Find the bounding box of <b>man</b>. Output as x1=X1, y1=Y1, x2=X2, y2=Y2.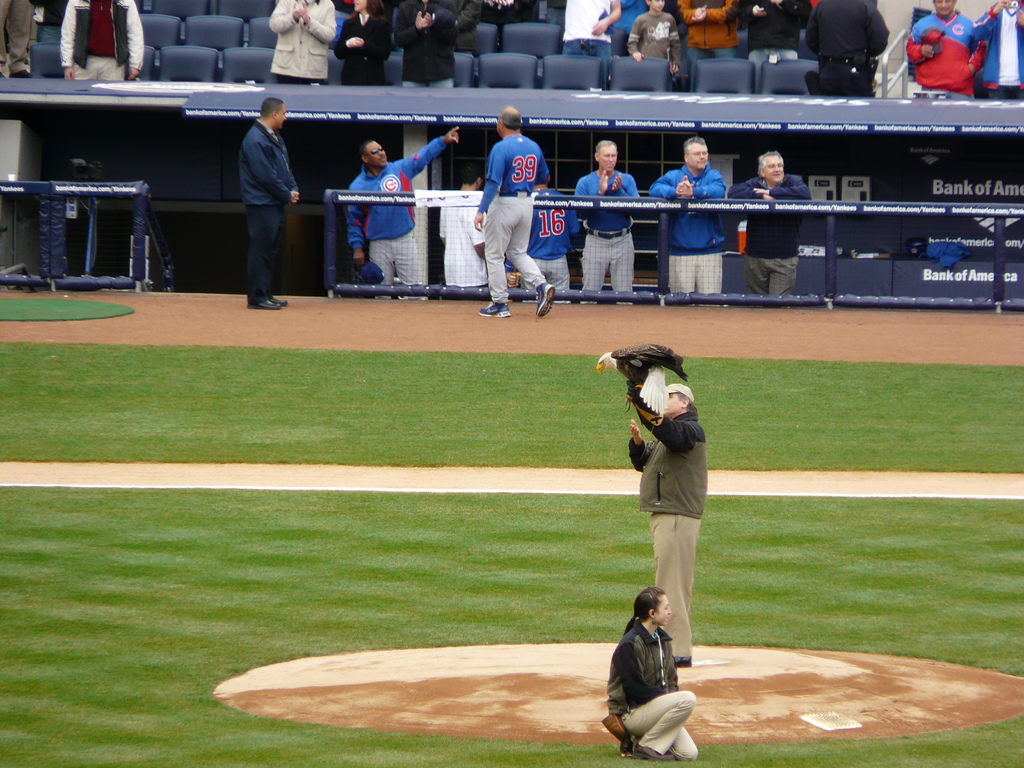
x1=644, y1=139, x2=726, y2=294.
